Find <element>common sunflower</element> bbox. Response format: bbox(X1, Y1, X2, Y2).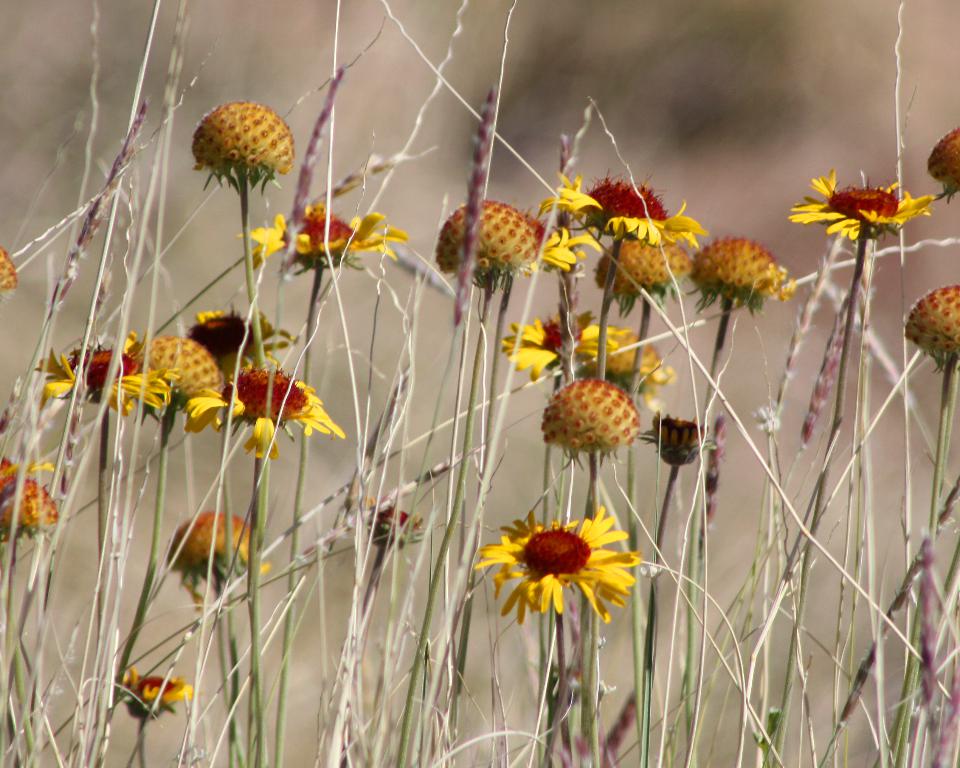
bbox(121, 339, 229, 421).
